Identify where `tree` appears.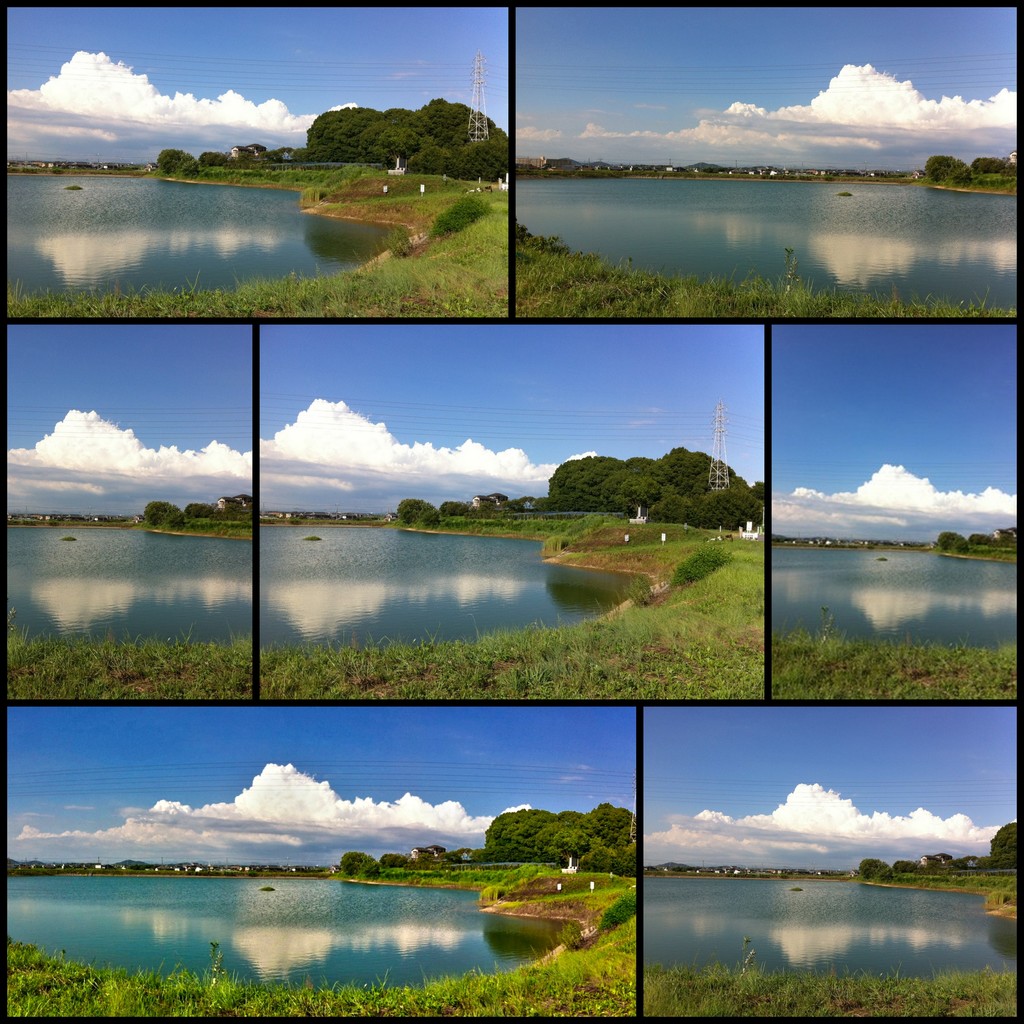
Appears at crop(195, 147, 228, 168).
